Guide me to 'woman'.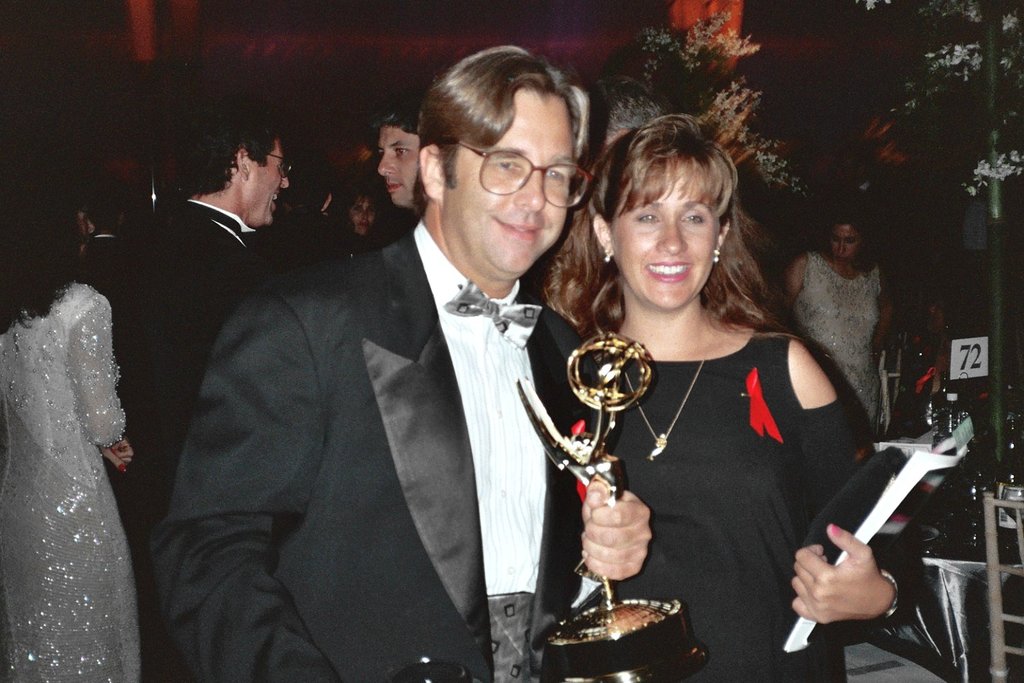
Guidance: (542,109,879,666).
